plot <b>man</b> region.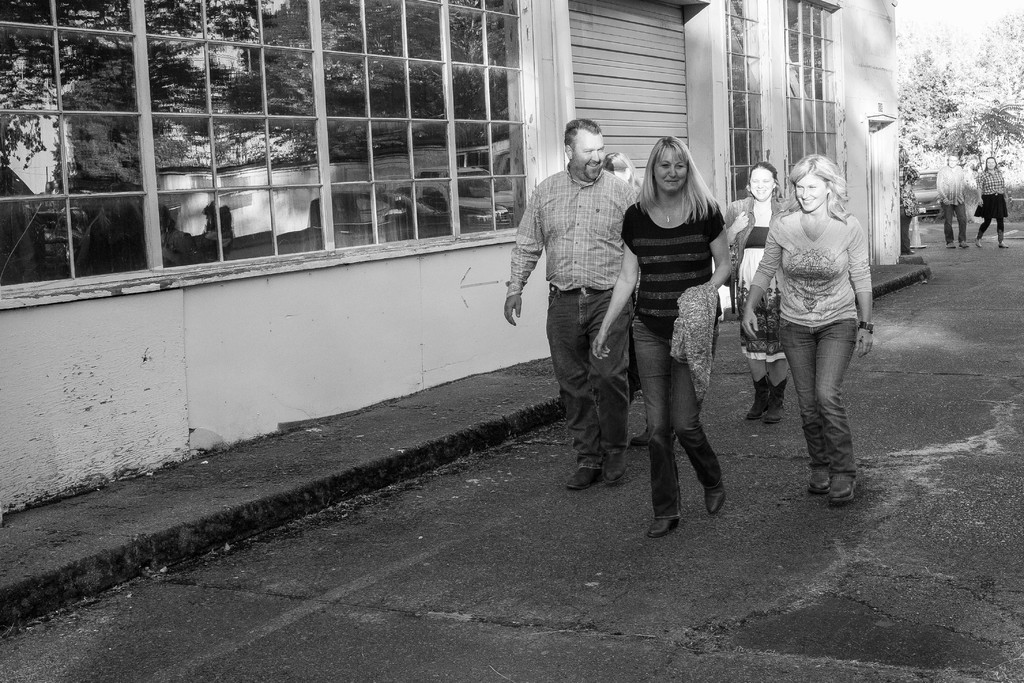
Plotted at <bbox>505, 119, 641, 493</bbox>.
